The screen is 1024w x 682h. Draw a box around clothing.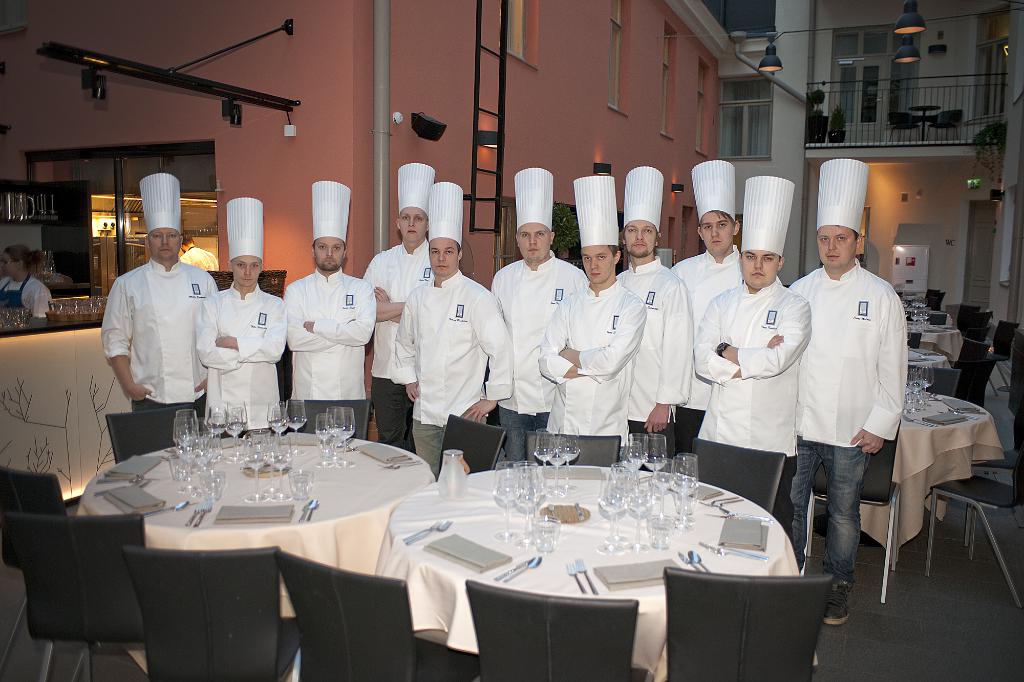
l=285, t=276, r=380, b=445.
